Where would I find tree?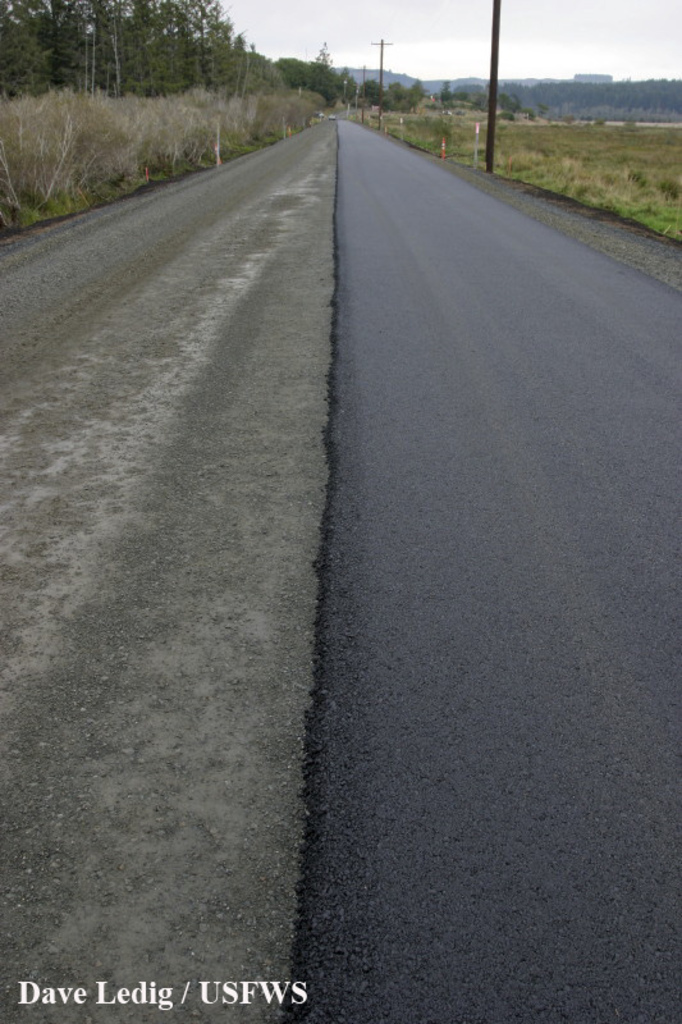
At 499:97:521:123.
